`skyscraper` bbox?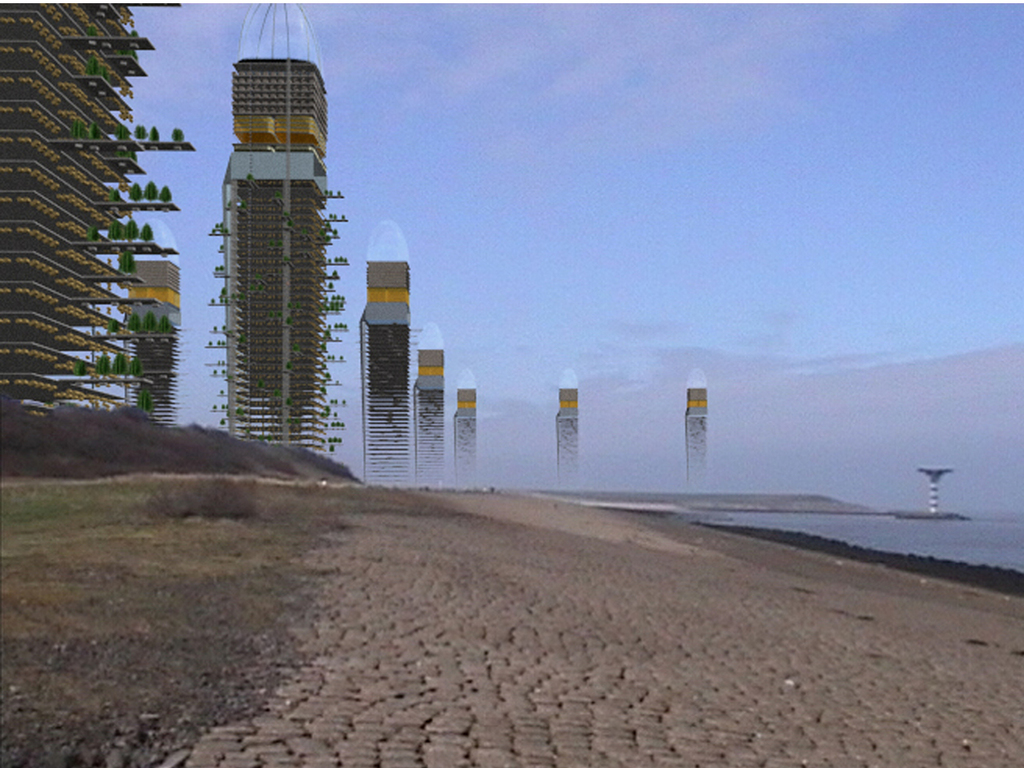
select_region(454, 365, 474, 493)
